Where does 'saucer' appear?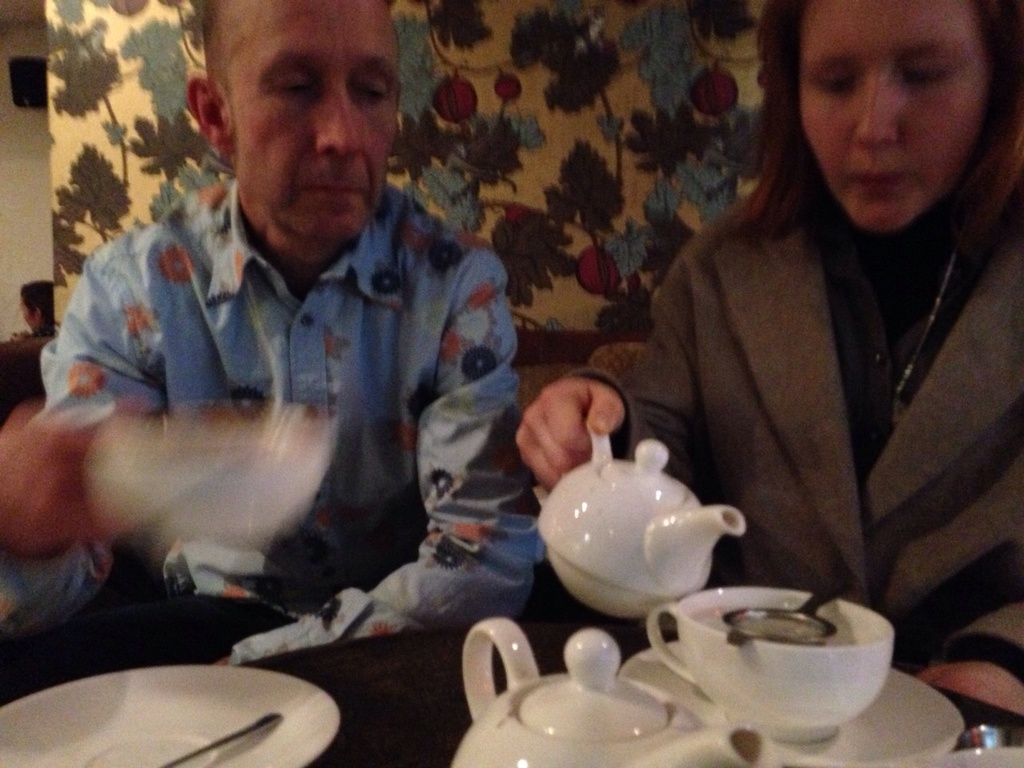
Appears at (617,639,966,767).
